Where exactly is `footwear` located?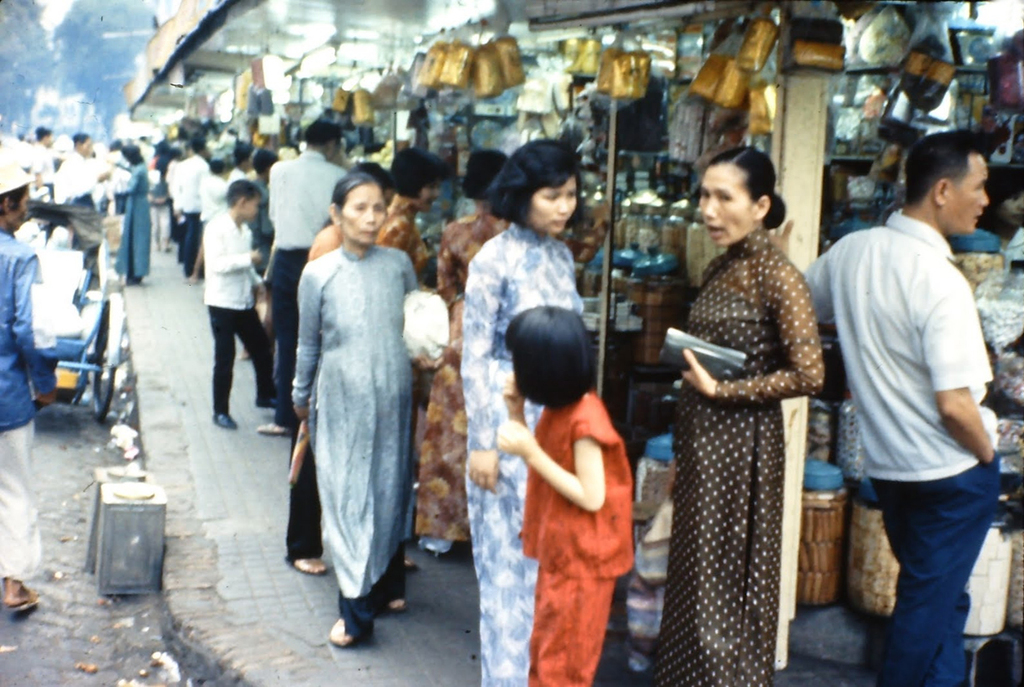
Its bounding box is 326,618,356,650.
